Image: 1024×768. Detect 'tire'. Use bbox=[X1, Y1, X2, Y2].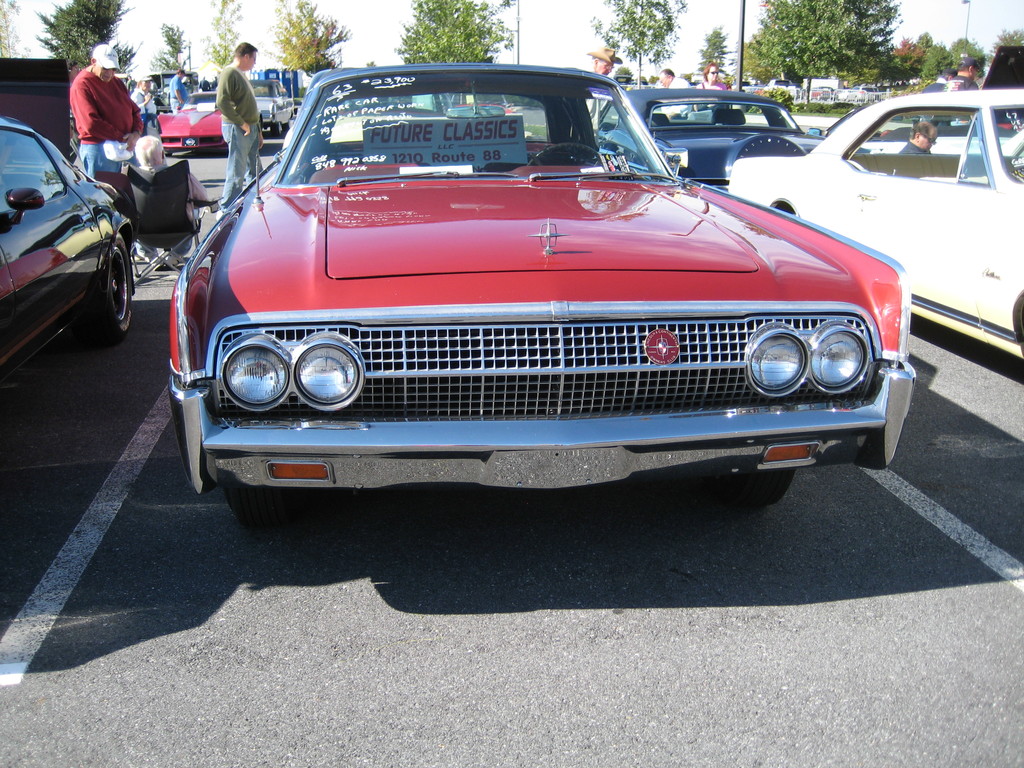
bbox=[226, 471, 308, 532].
